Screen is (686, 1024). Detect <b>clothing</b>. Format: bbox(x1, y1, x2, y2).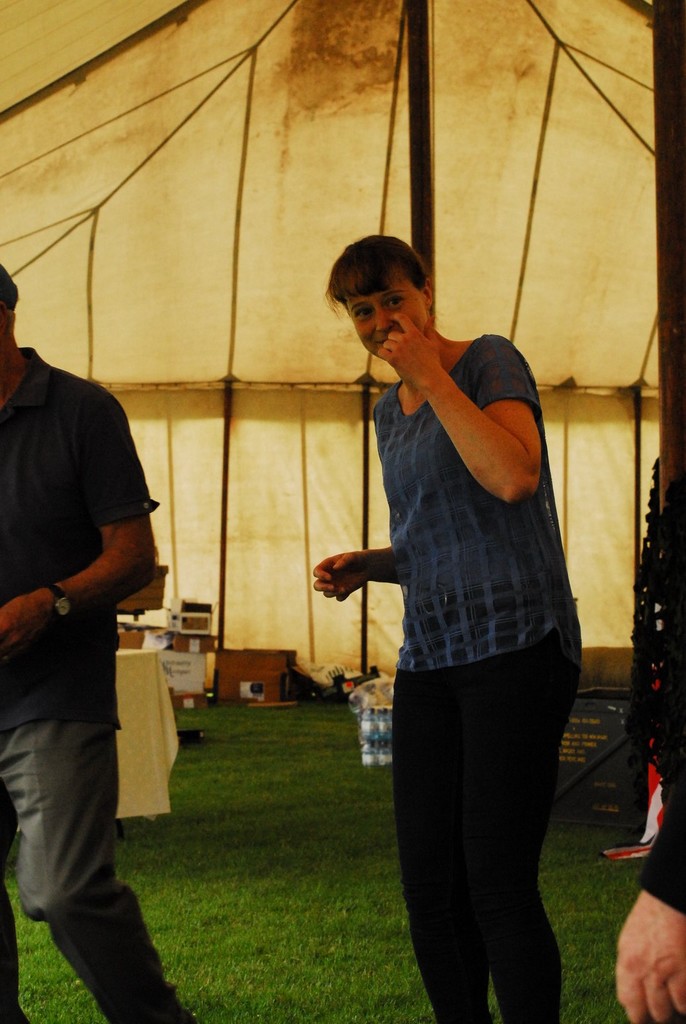
bbox(0, 350, 187, 1023).
